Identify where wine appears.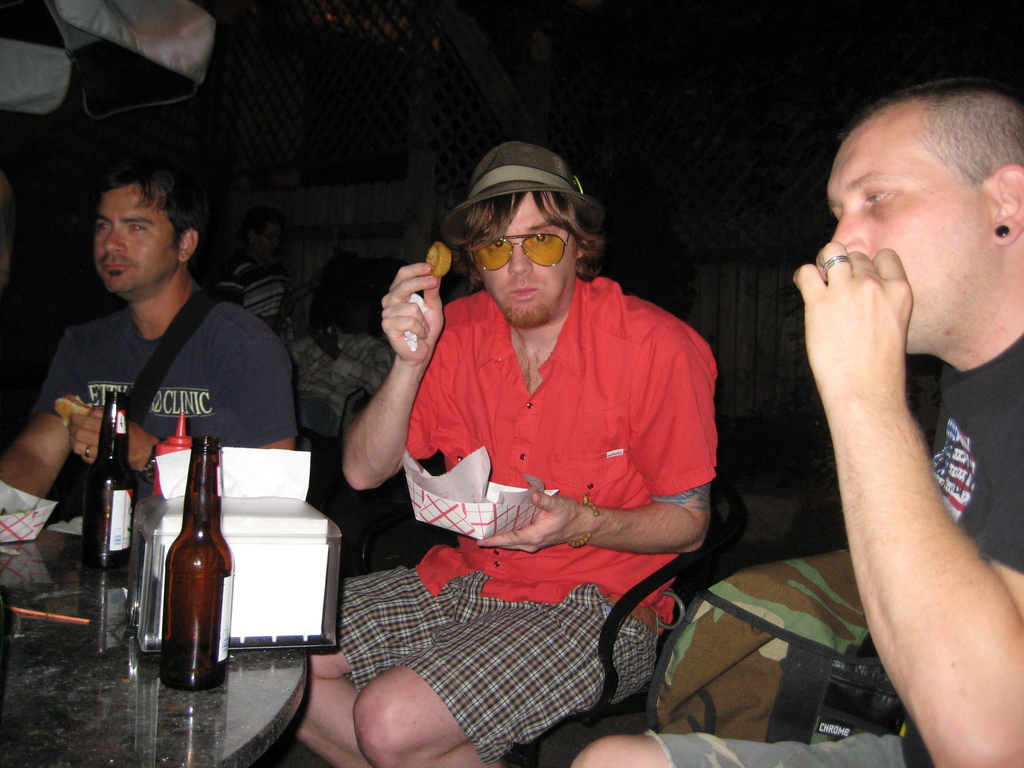
Appears at rect(164, 424, 230, 693).
